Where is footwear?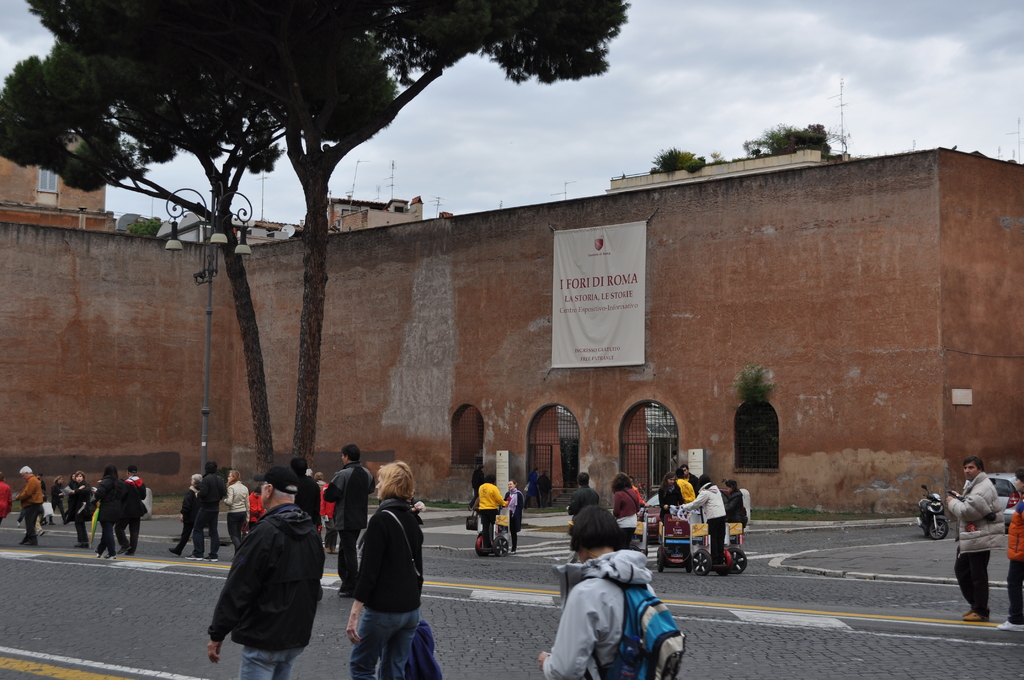
crop(965, 613, 990, 626).
